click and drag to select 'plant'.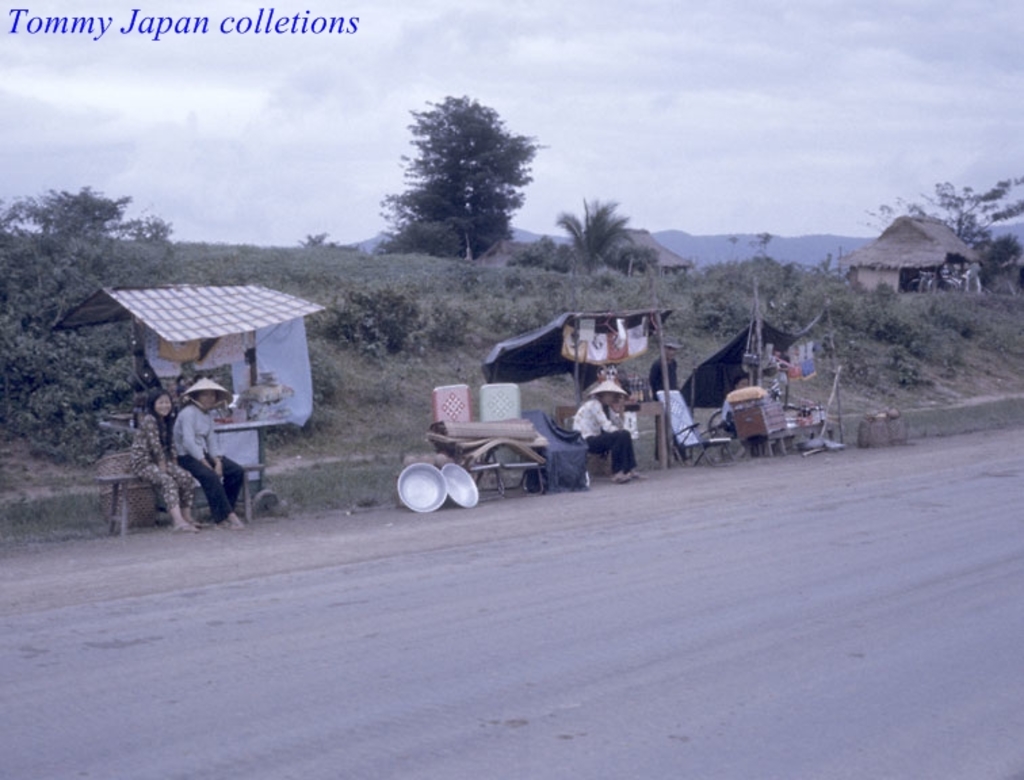
Selection: <box>554,198,633,271</box>.
